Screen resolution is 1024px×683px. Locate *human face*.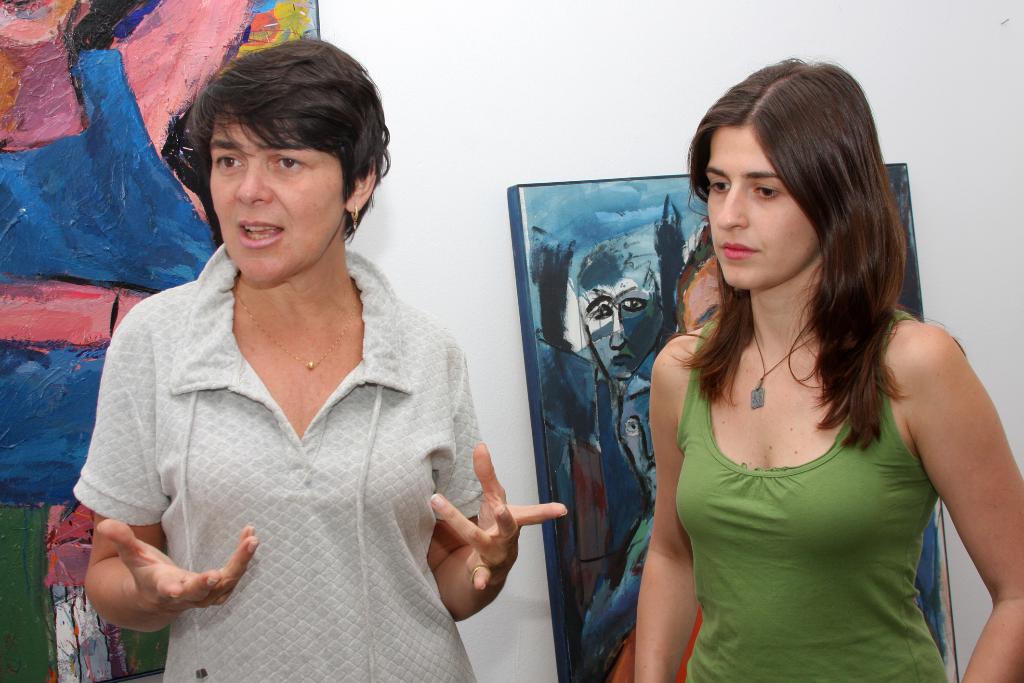
detection(210, 106, 342, 287).
